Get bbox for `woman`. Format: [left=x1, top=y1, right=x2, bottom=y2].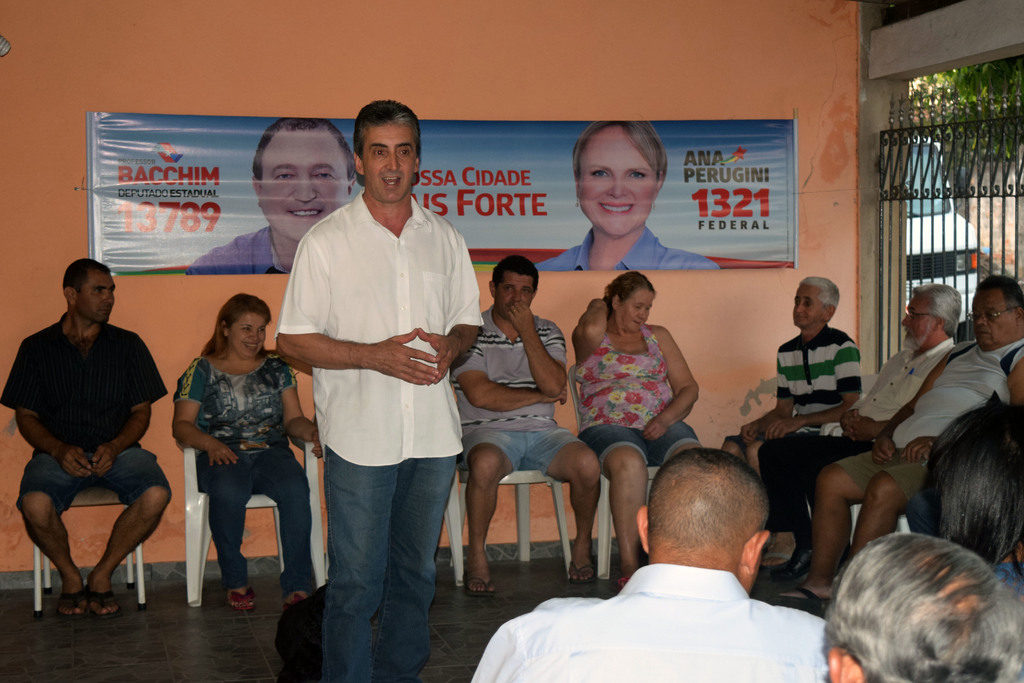
[left=535, top=124, right=718, bottom=267].
